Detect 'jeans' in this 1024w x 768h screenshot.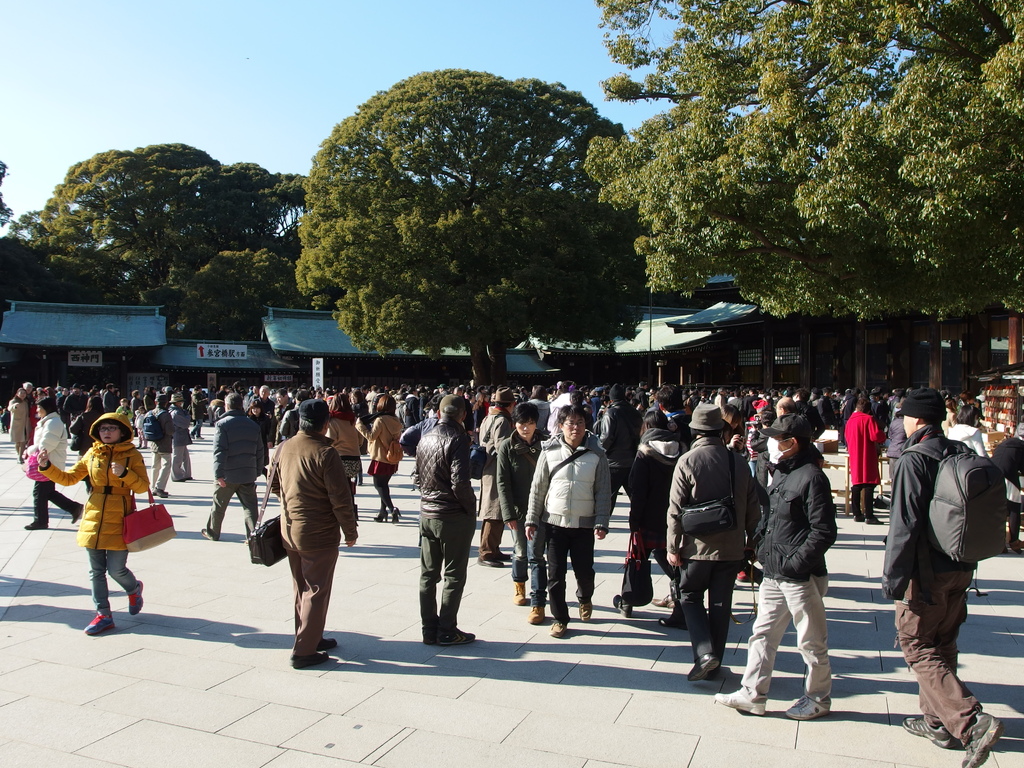
Detection: x1=87 y1=544 x2=141 y2=620.
